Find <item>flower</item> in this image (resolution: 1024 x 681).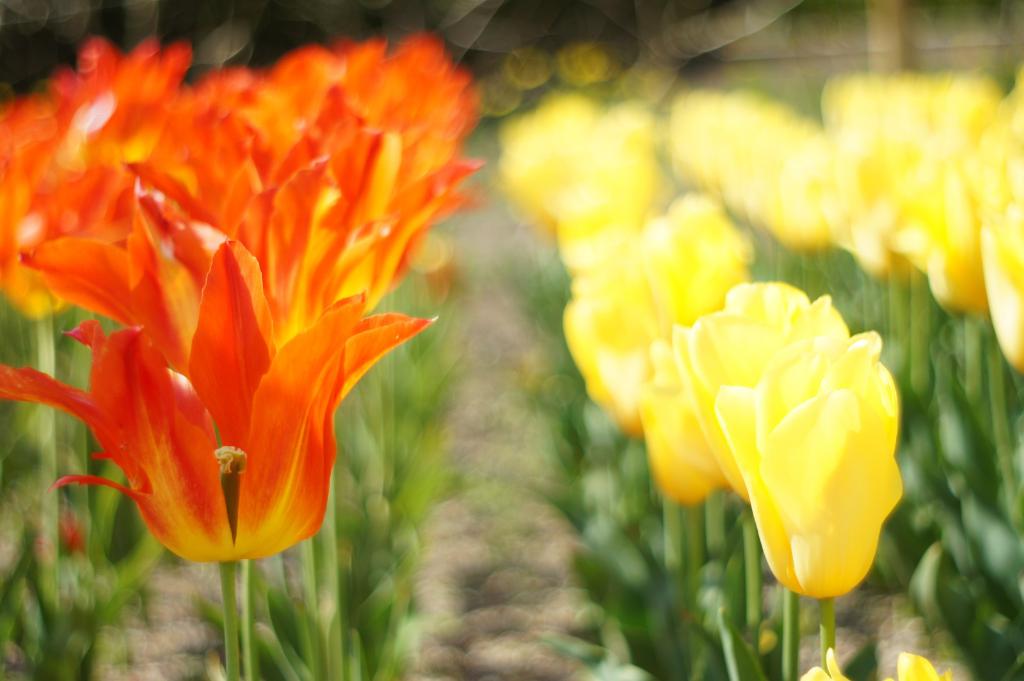
[left=0, top=22, right=483, bottom=572].
